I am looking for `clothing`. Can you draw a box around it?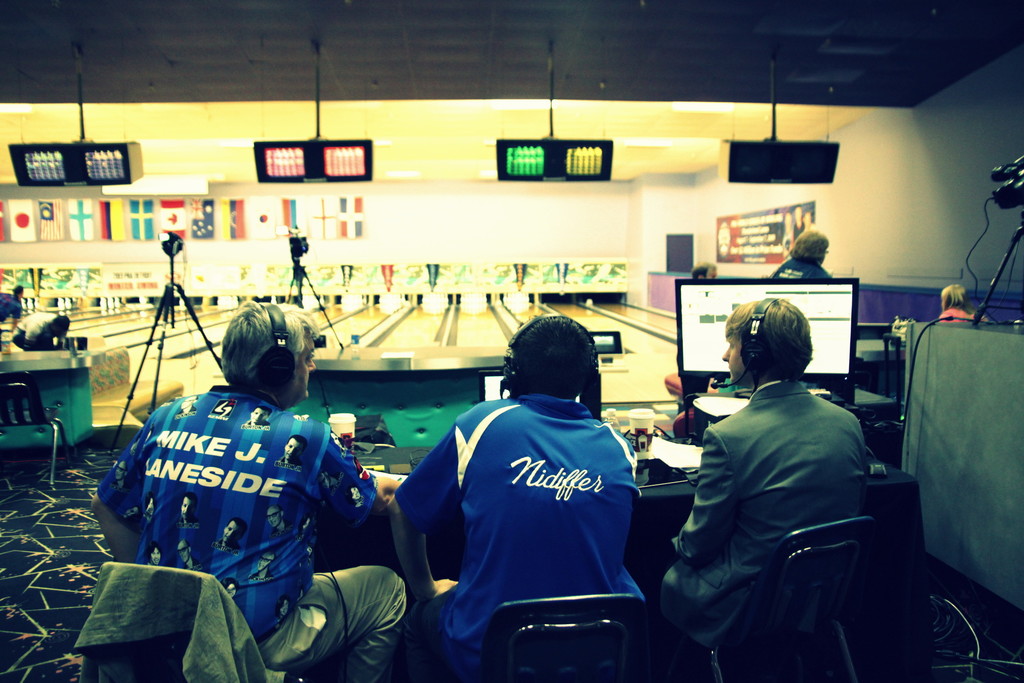
Sure, the bounding box is x1=67, y1=563, x2=271, y2=682.
